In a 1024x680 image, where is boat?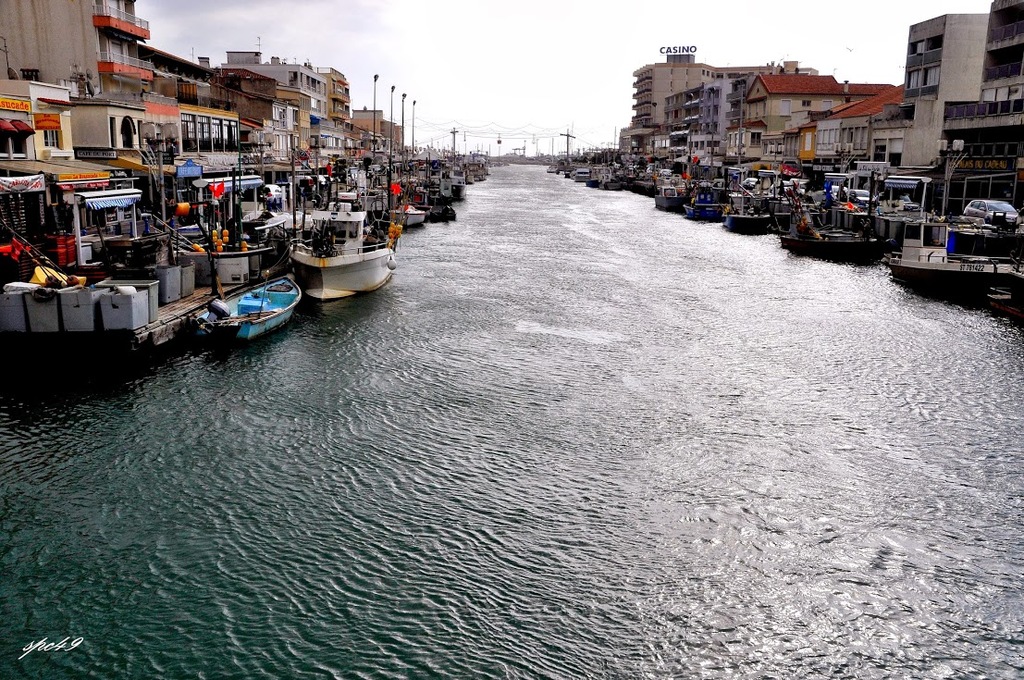
(x1=546, y1=163, x2=563, y2=174).
